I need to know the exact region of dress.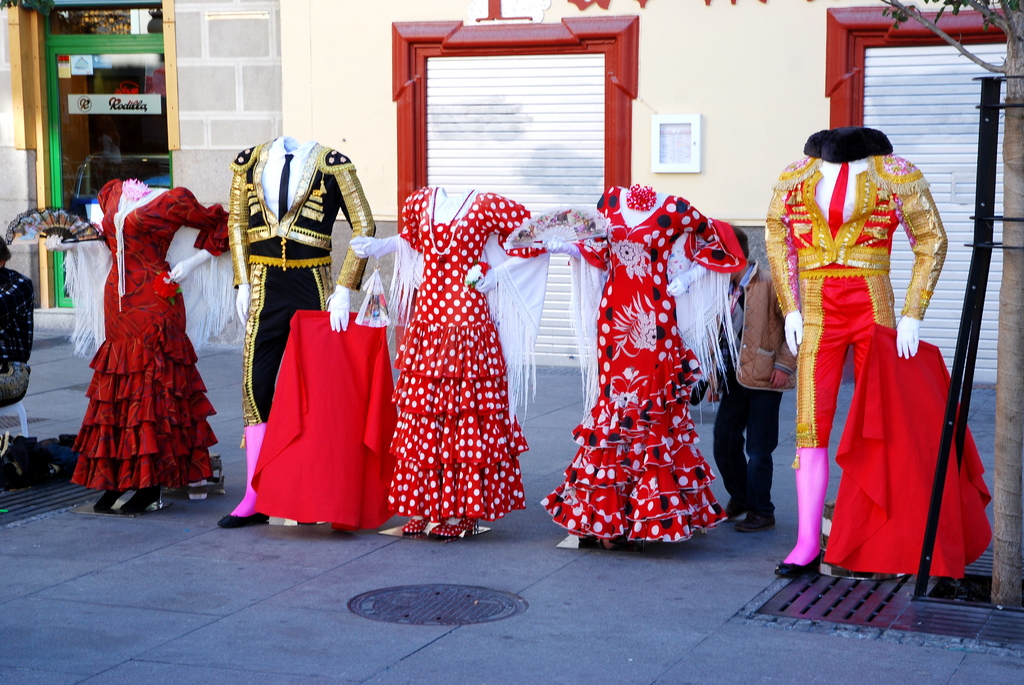
Region: crop(388, 187, 545, 520).
